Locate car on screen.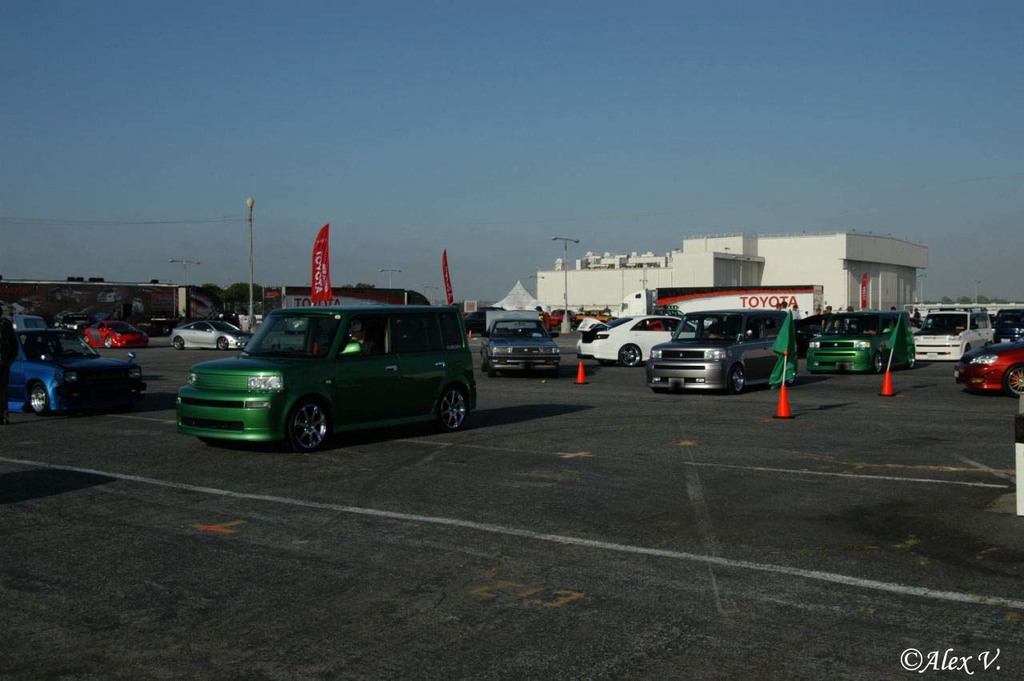
On screen at bbox=(651, 306, 809, 397).
